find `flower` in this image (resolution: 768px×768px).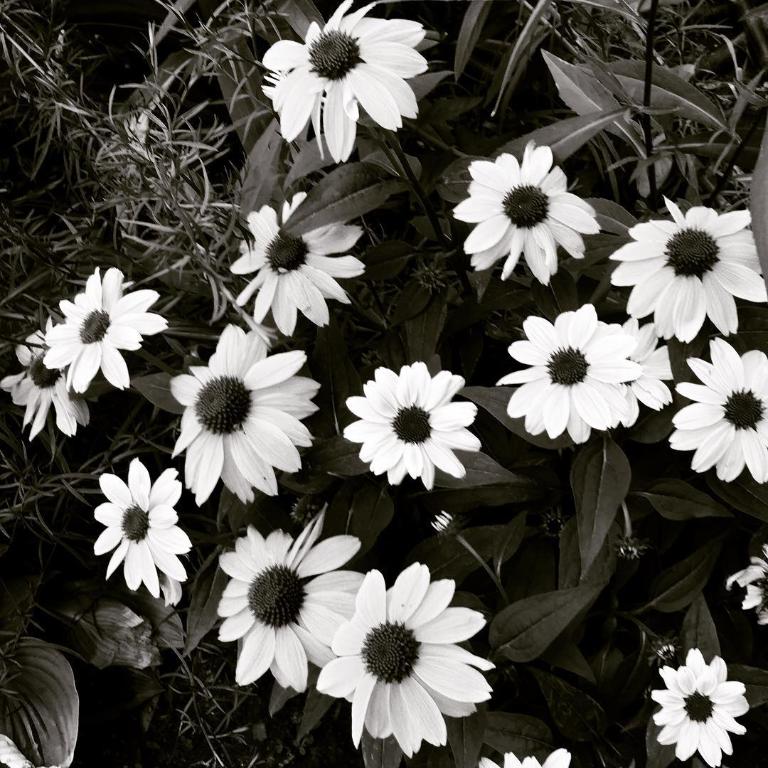
<region>161, 324, 321, 511</region>.
